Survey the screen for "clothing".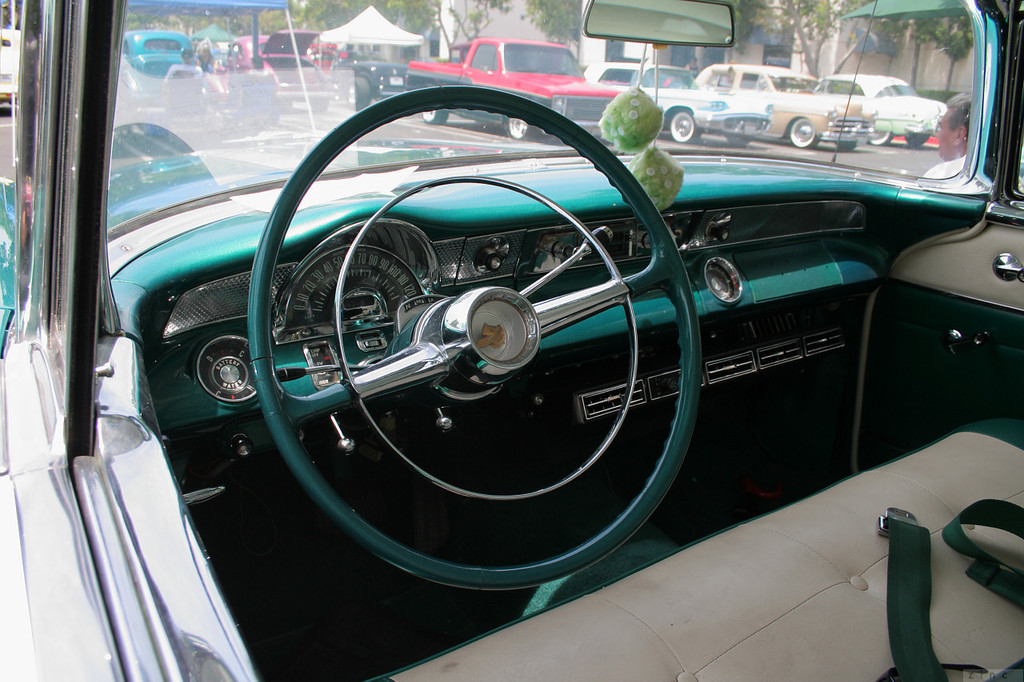
Survey found: 165,62,202,79.
